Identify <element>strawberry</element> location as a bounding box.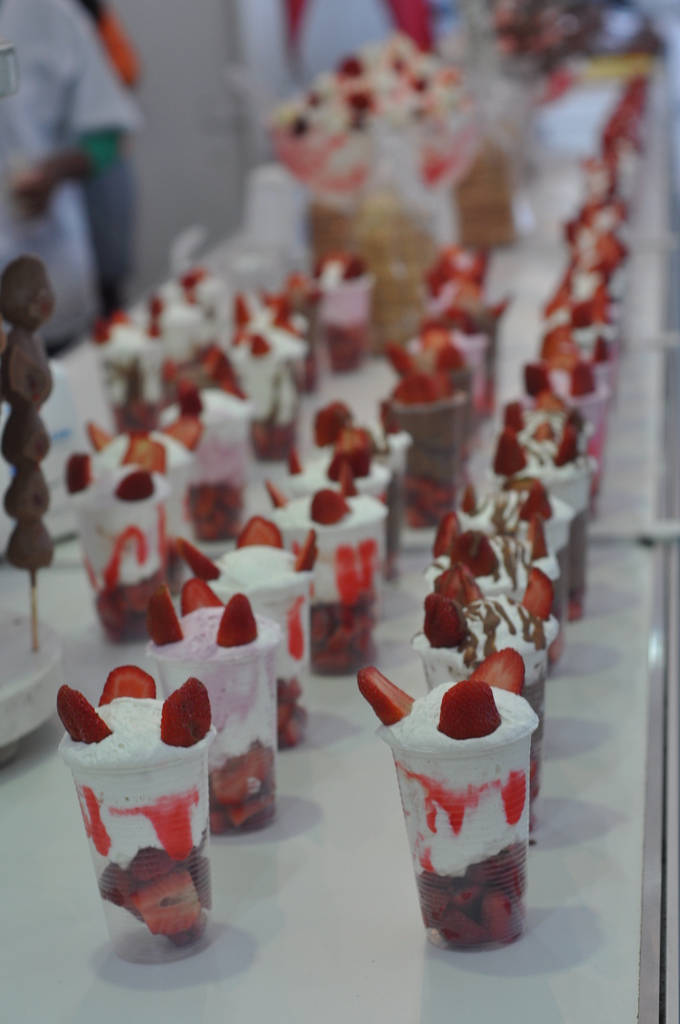
[467,647,528,696].
